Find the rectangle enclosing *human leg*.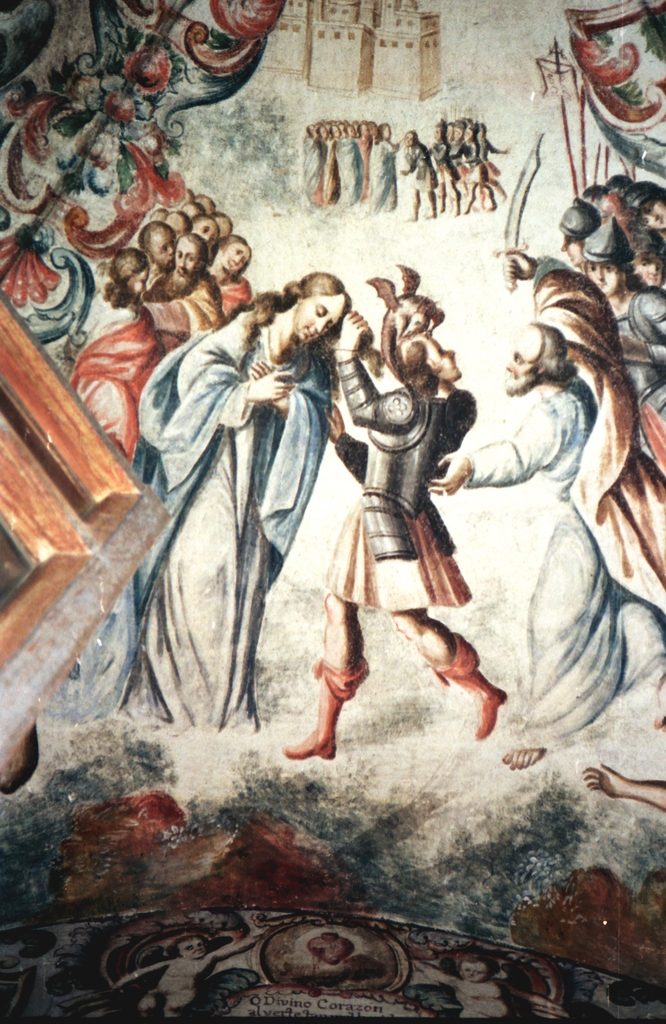
x1=282, y1=504, x2=384, y2=755.
